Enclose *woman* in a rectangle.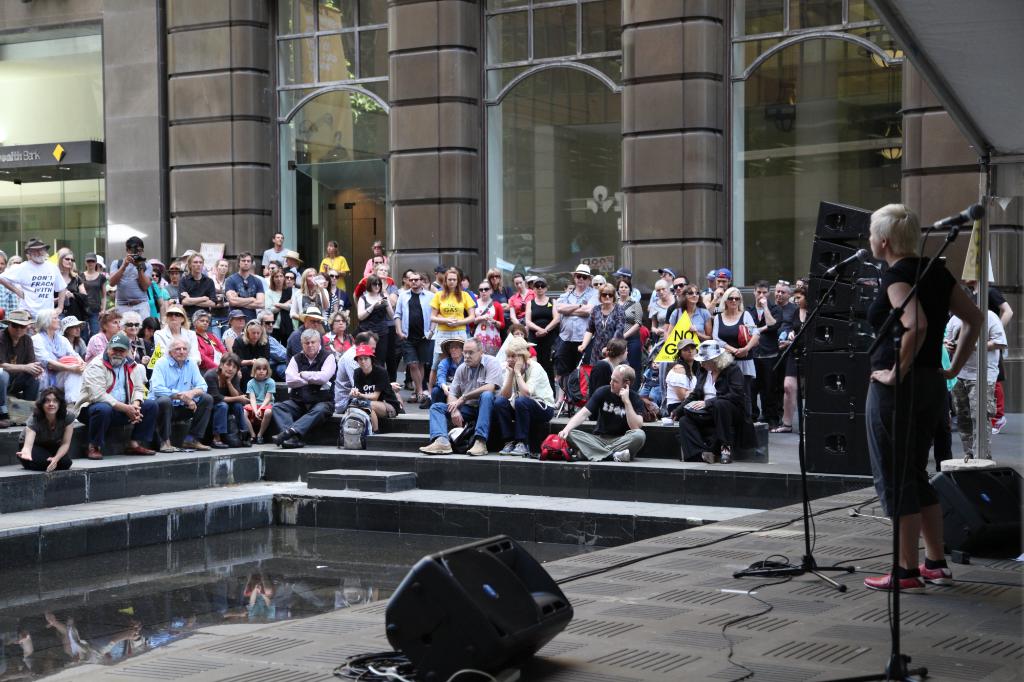
BBox(189, 310, 229, 377).
